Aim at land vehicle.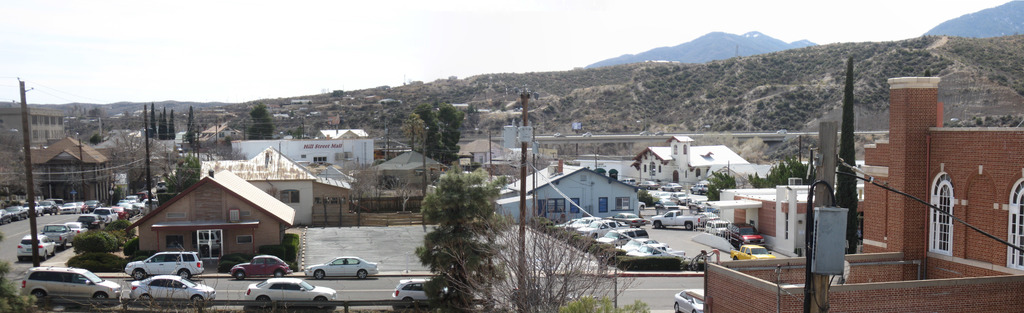
Aimed at pyautogui.locateOnScreen(4, 202, 26, 221).
